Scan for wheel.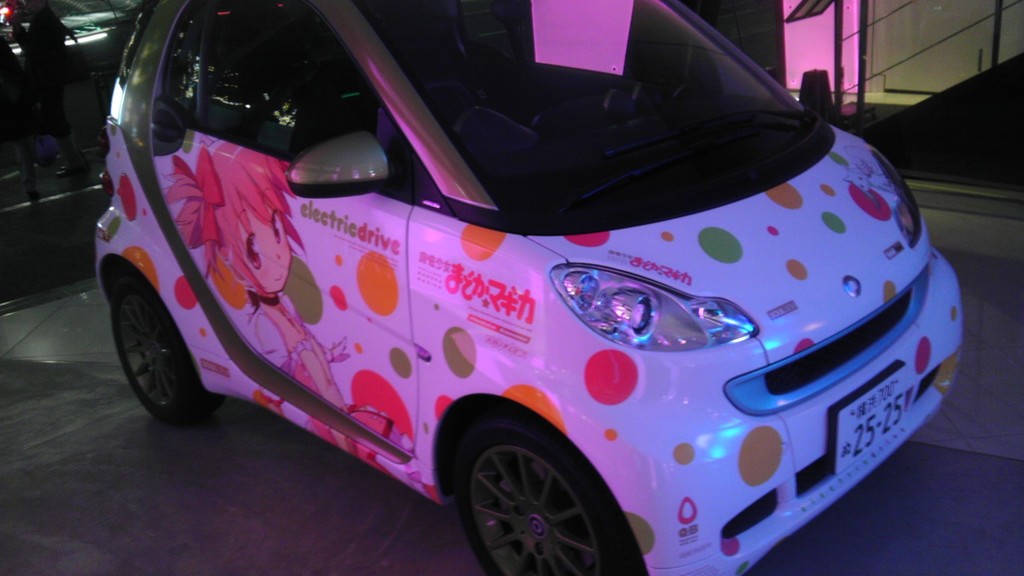
Scan result: <bbox>447, 424, 613, 564</bbox>.
